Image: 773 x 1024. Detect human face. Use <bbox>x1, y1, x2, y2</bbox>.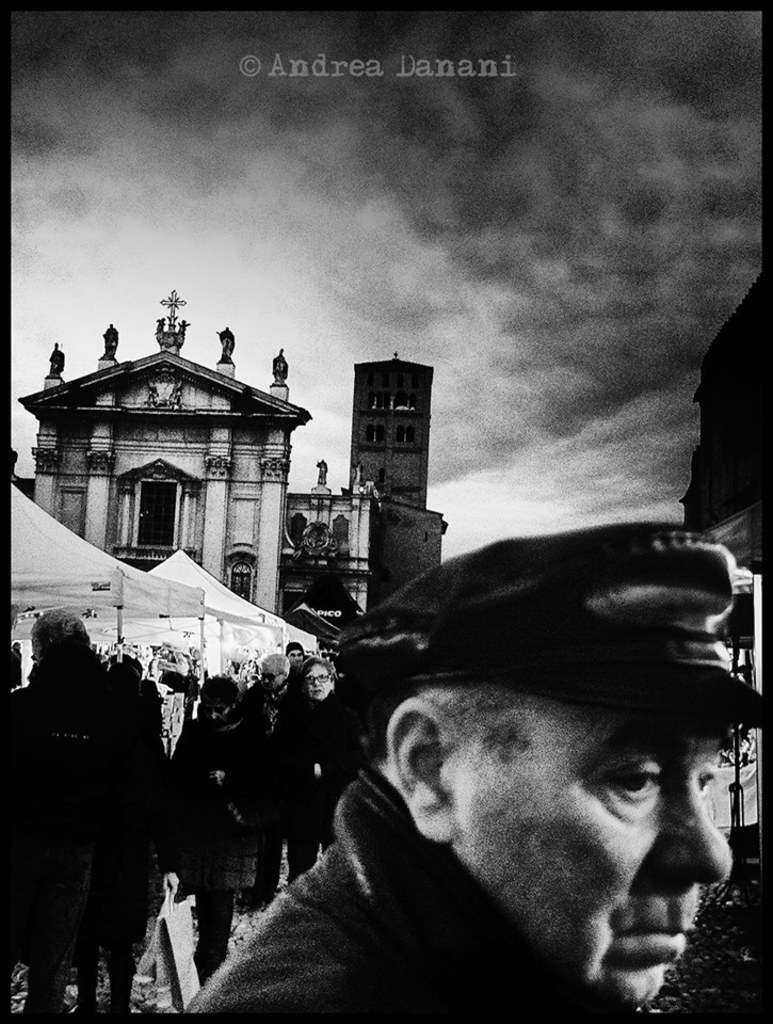
<bbox>297, 659, 333, 700</bbox>.
